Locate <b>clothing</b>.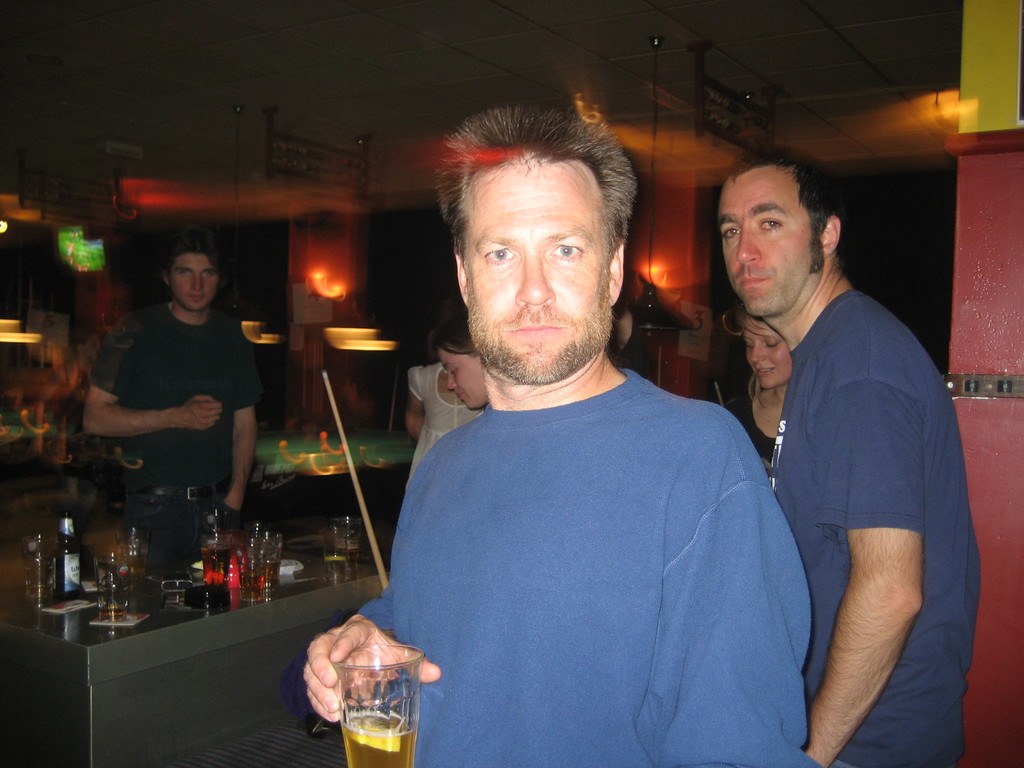
Bounding box: [left=92, top=303, right=264, bottom=550].
